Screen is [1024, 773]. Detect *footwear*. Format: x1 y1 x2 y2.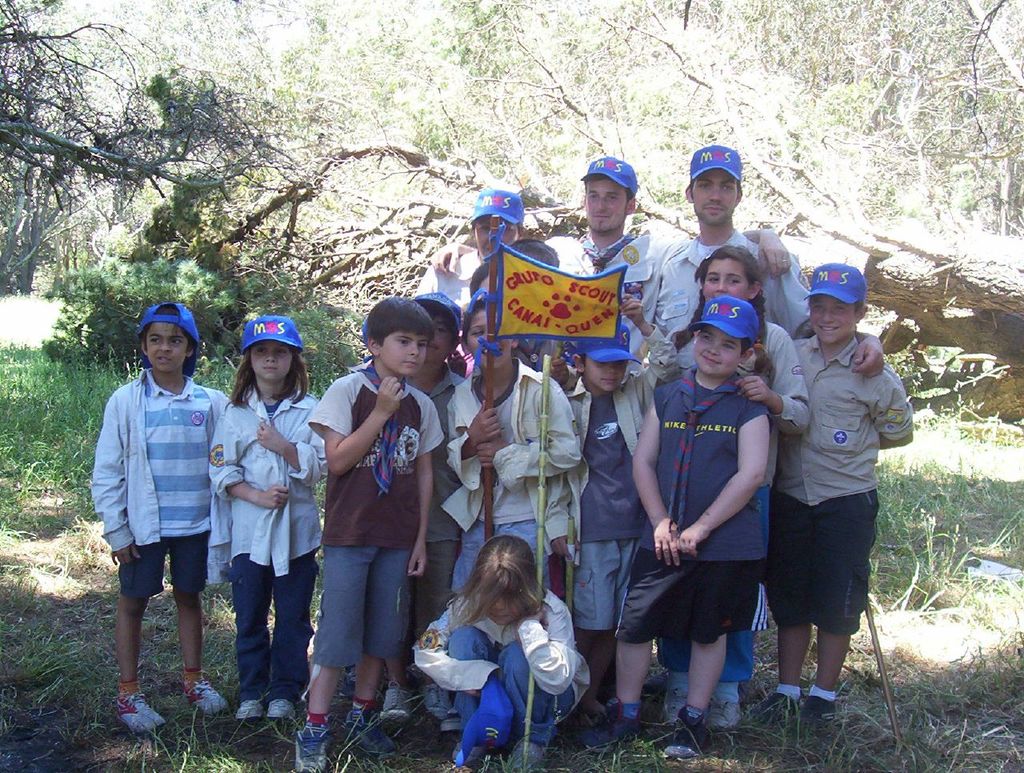
267 692 291 717.
